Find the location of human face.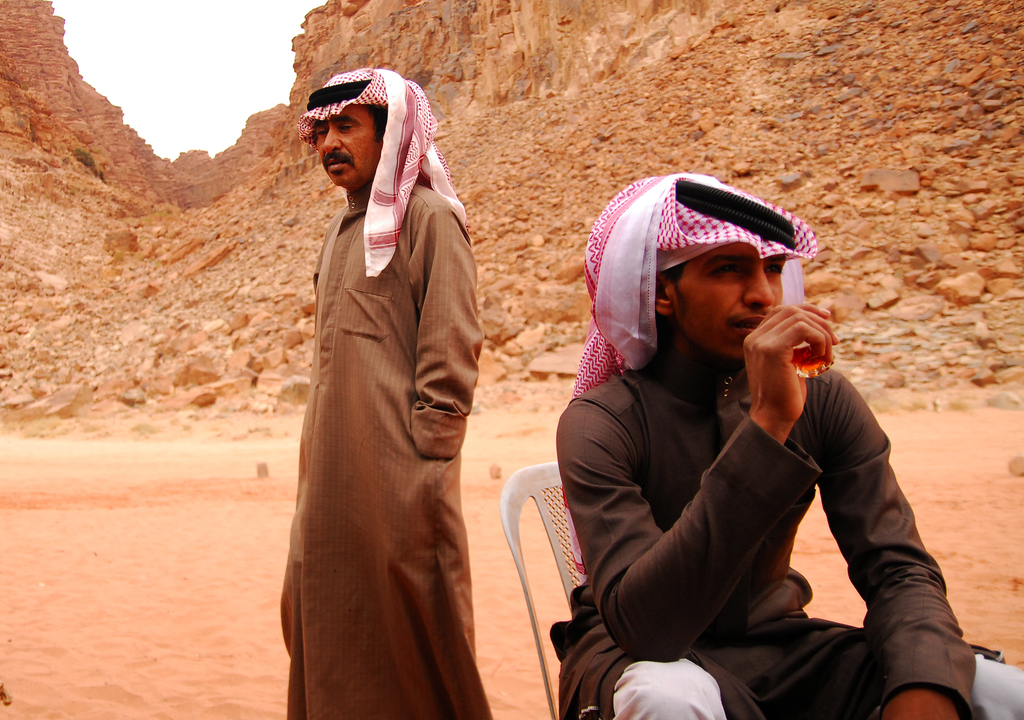
Location: BBox(669, 243, 787, 362).
